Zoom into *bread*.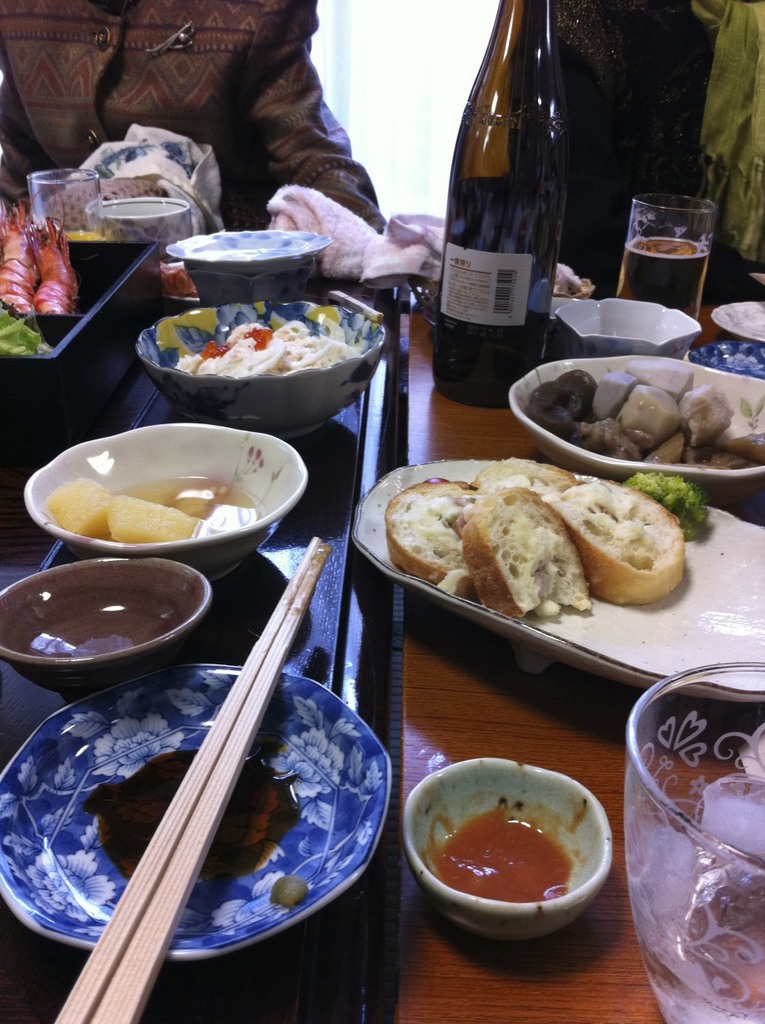
Zoom target: box=[465, 455, 695, 622].
